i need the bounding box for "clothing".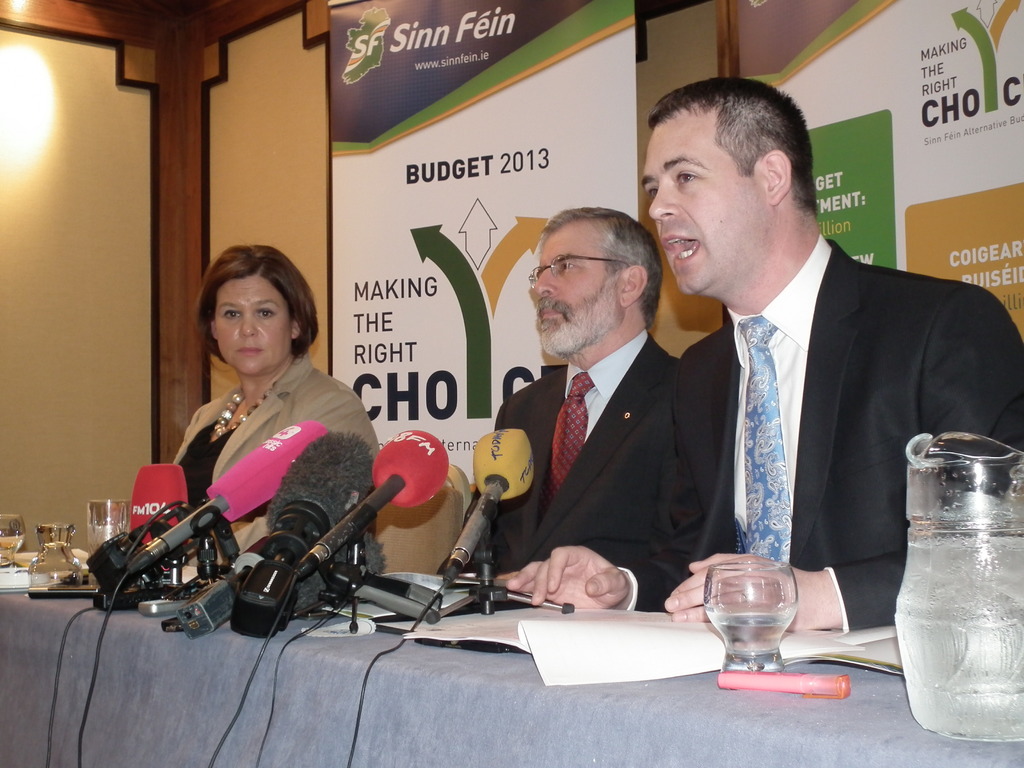
Here it is: select_region(493, 326, 682, 579).
